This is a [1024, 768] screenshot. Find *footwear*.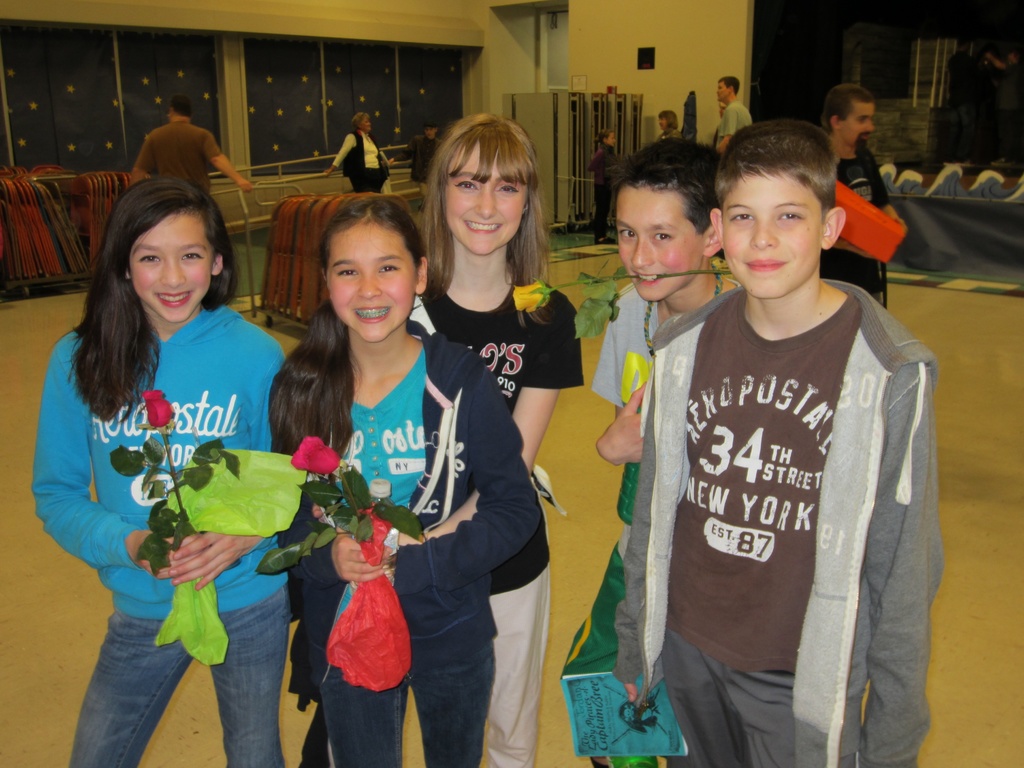
Bounding box: 598:234:616:245.
